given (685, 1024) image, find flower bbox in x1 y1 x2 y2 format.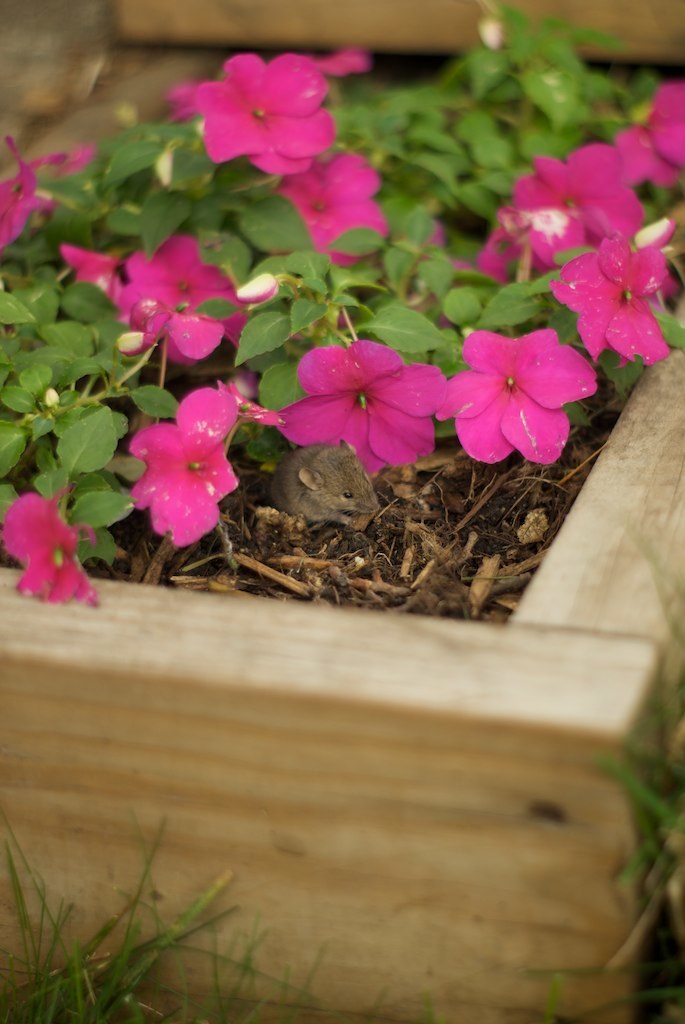
0 131 121 249.
